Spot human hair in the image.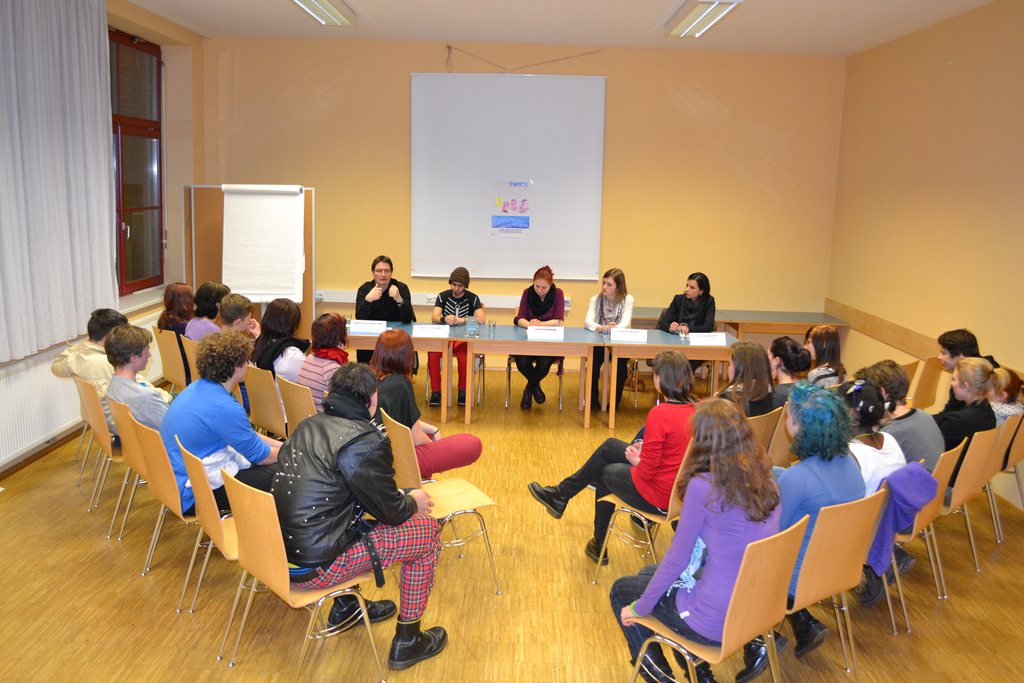
human hair found at box(157, 280, 196, 332).
